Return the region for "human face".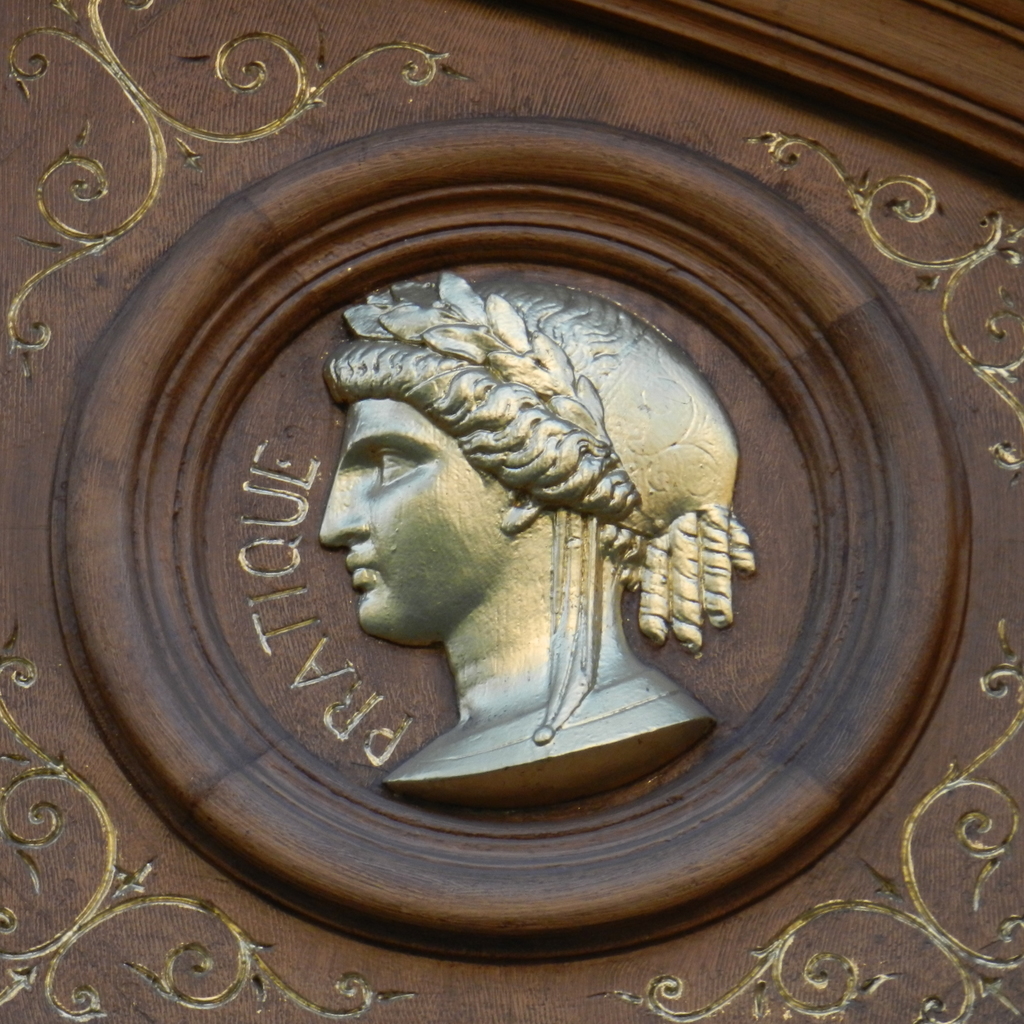
319/398/504/650.
